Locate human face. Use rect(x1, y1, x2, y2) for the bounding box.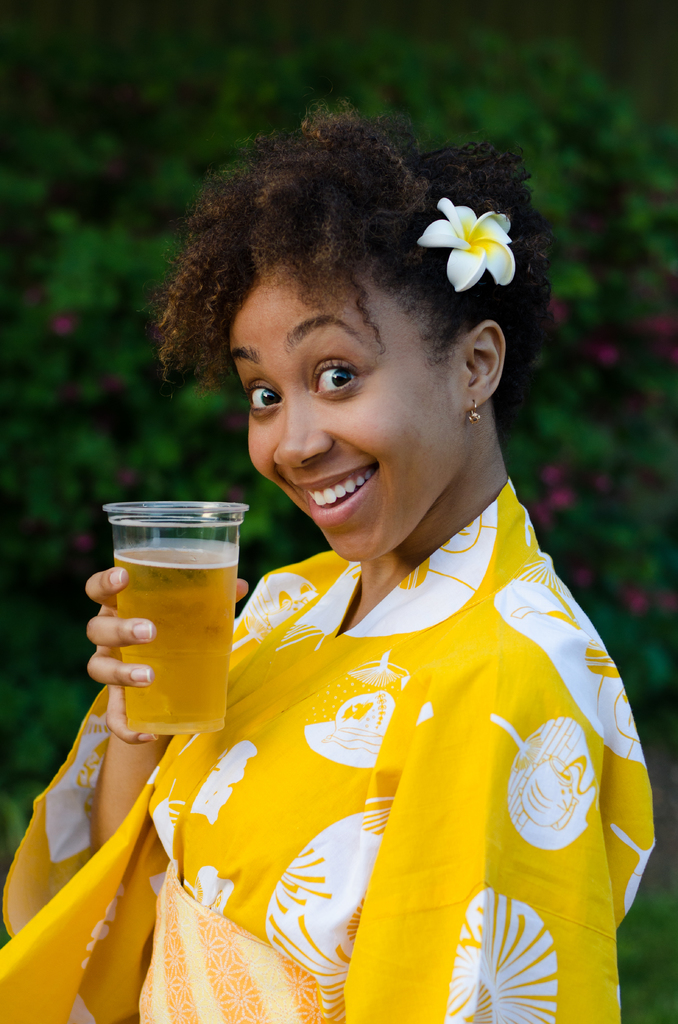
rect(232, 276, 460, 572).
